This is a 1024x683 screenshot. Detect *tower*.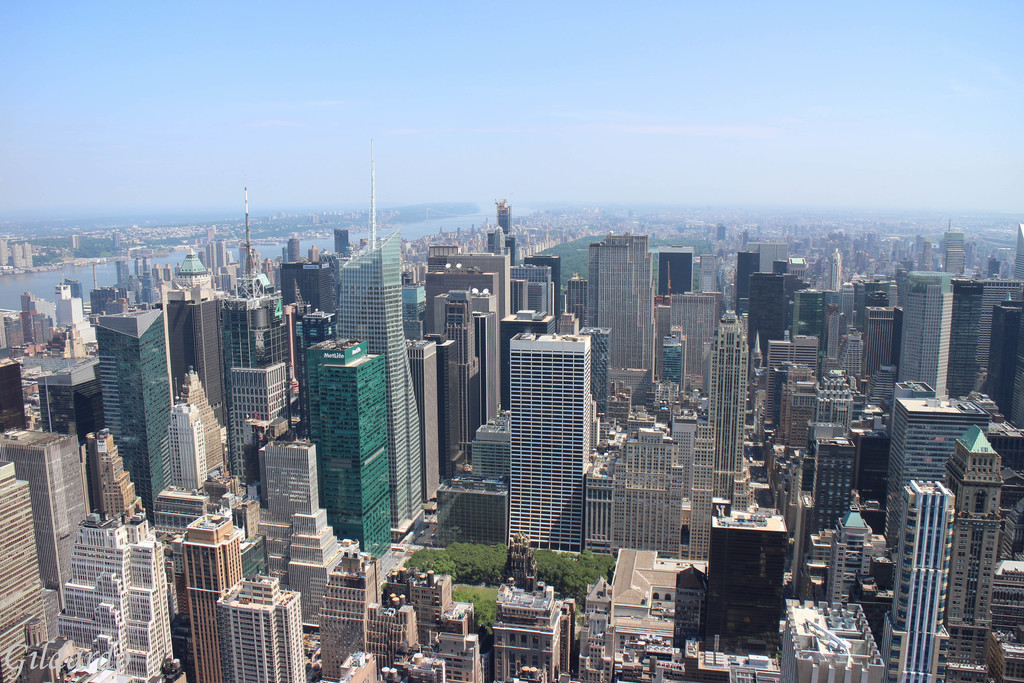
region(0, 420, 88, 614).
